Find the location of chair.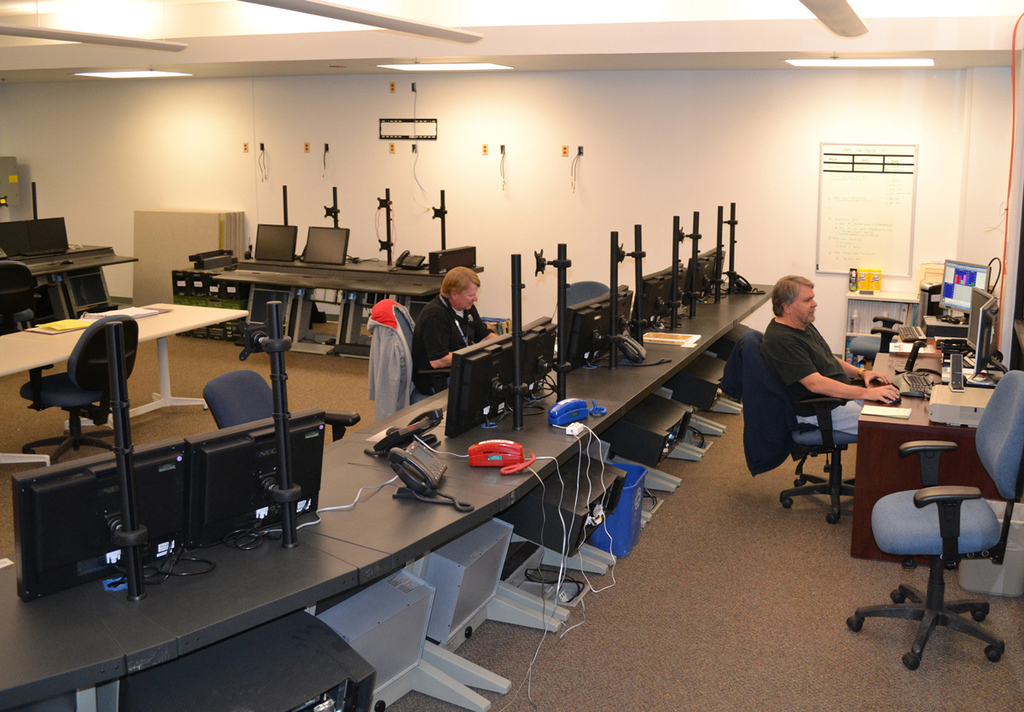
Location: [846,317,901,364].
